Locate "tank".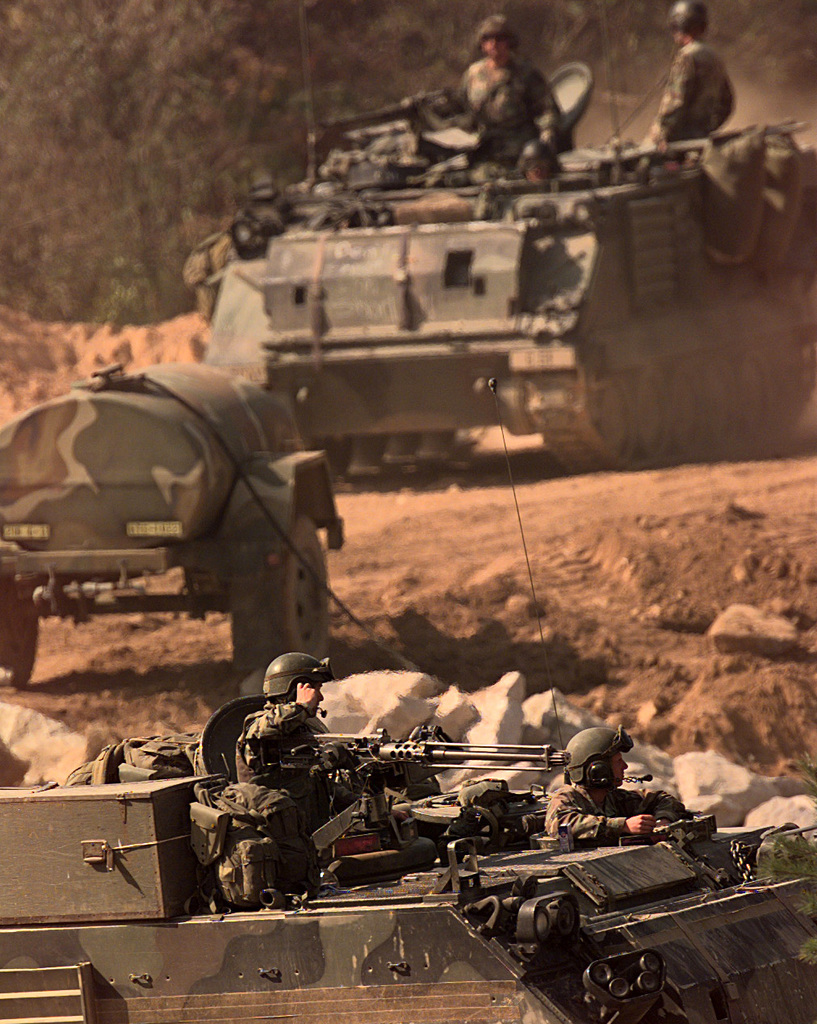
Bounding box: Rect(0, 690, 816, 1023).
